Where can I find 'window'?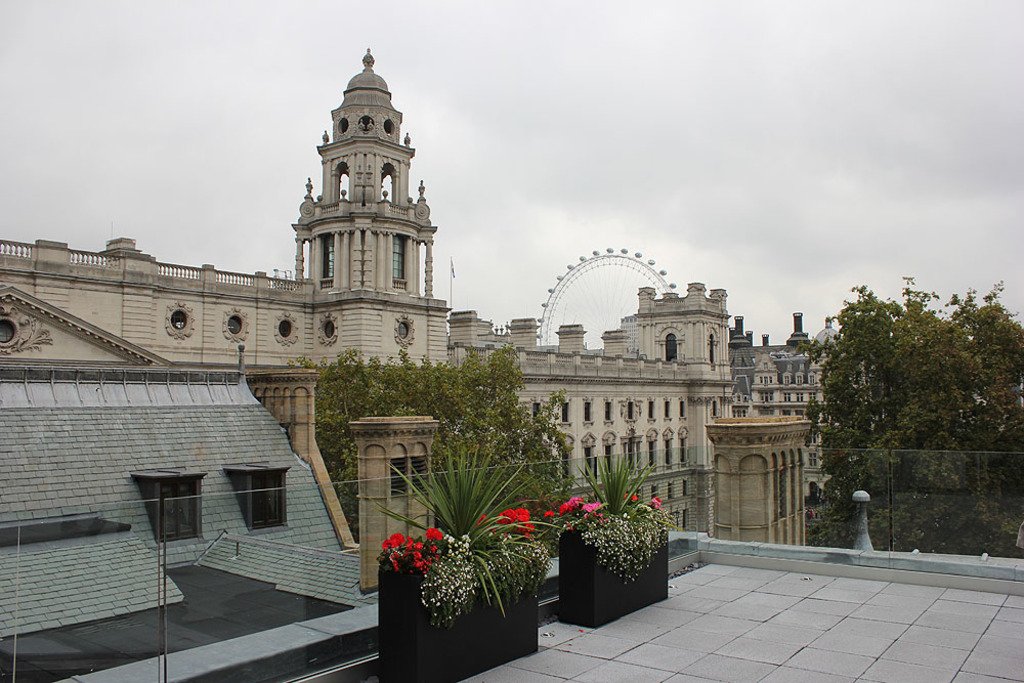
You can find it at detection(663, 402, 672, 422).
